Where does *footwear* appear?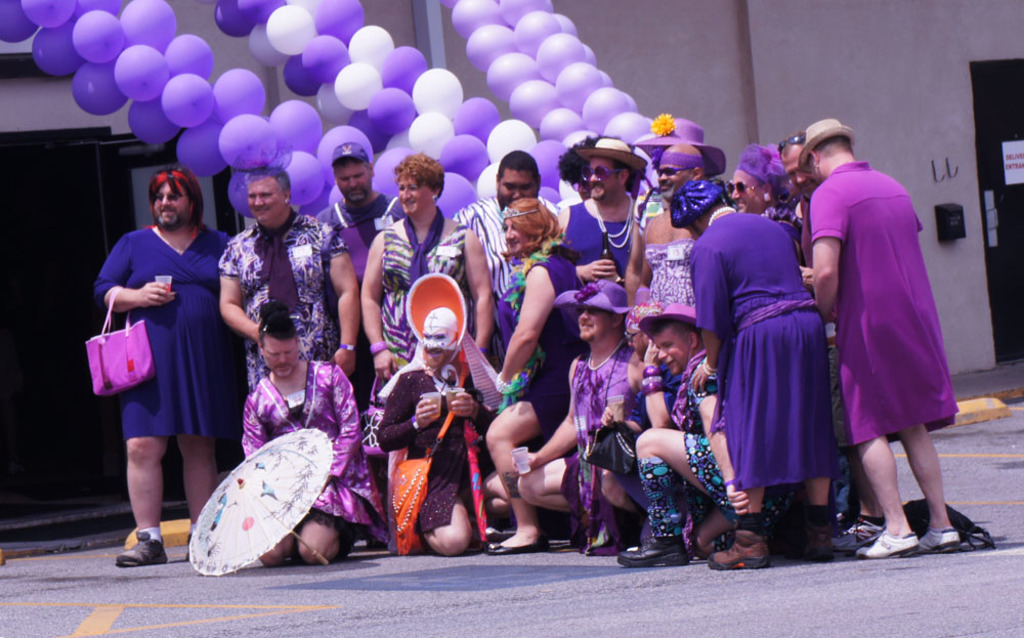
Appears at (110, 523, 160, 583).
